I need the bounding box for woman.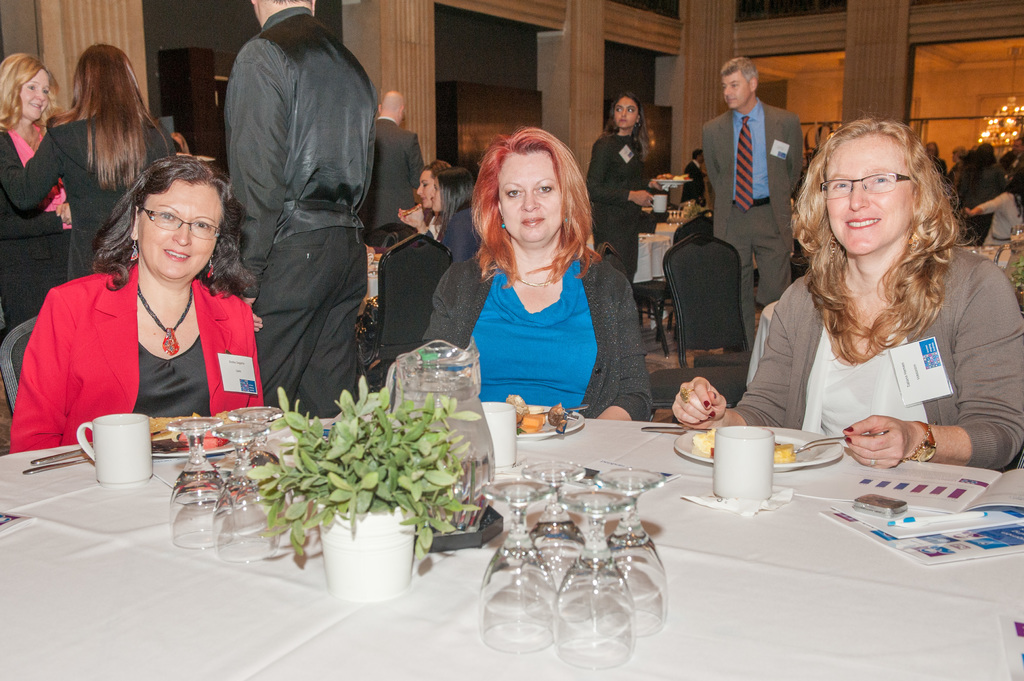
Here it is: [424,127,655,432].
